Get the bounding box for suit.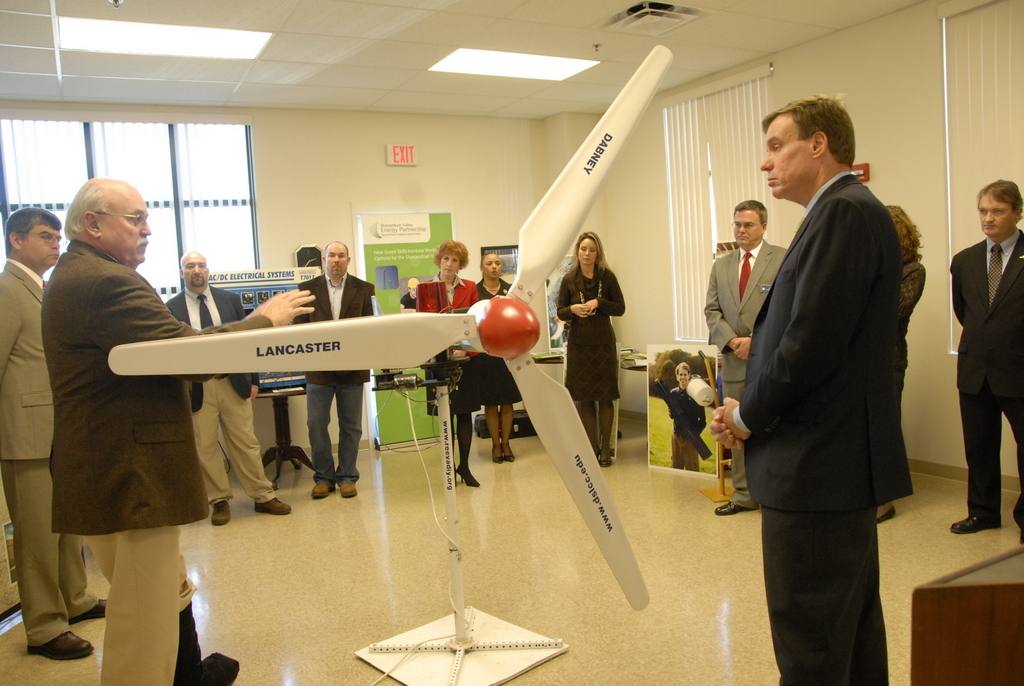
156,280,280,507.
